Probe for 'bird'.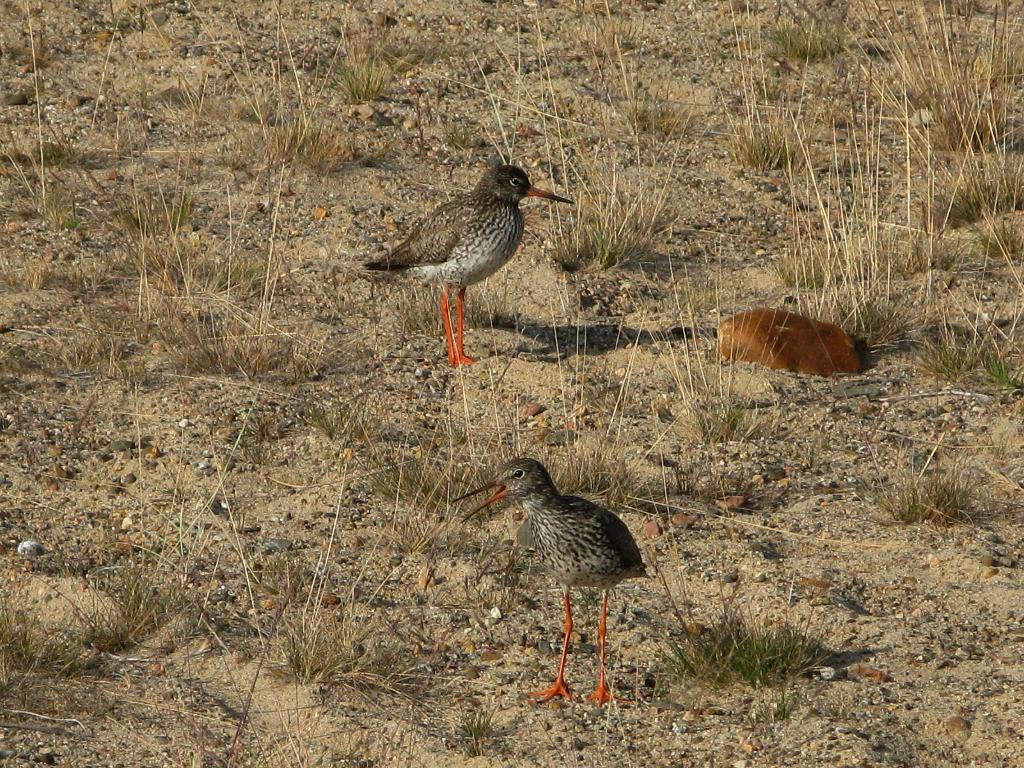
Probe result: box(363, 145, 581, 355).
